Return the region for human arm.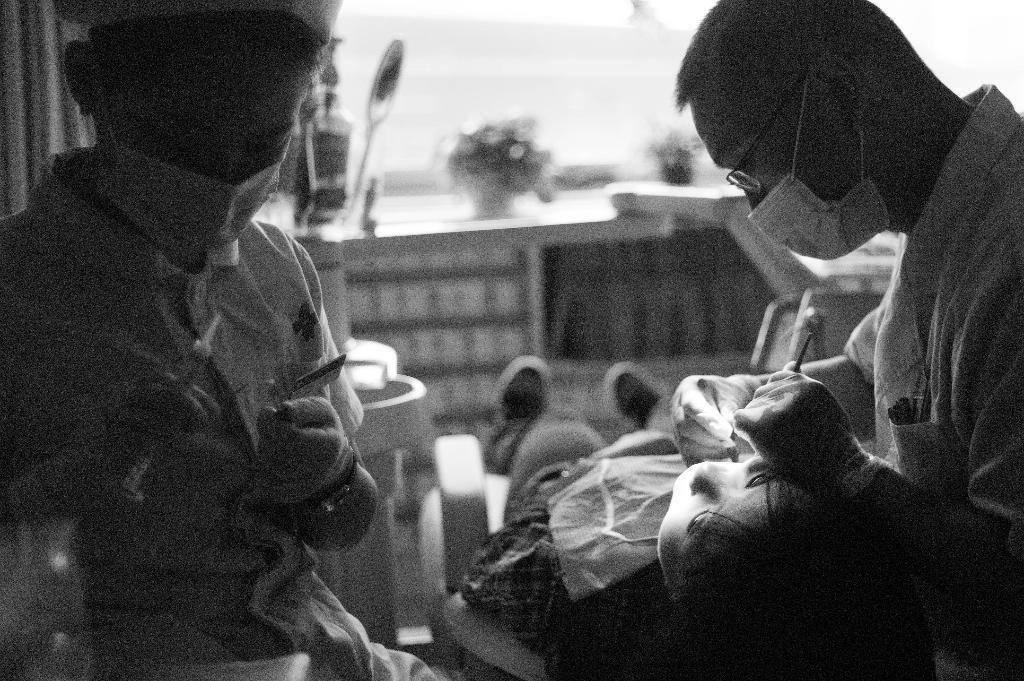
{"x1": 465, "y1": 487, "x2": 541, "y2": 605}.
